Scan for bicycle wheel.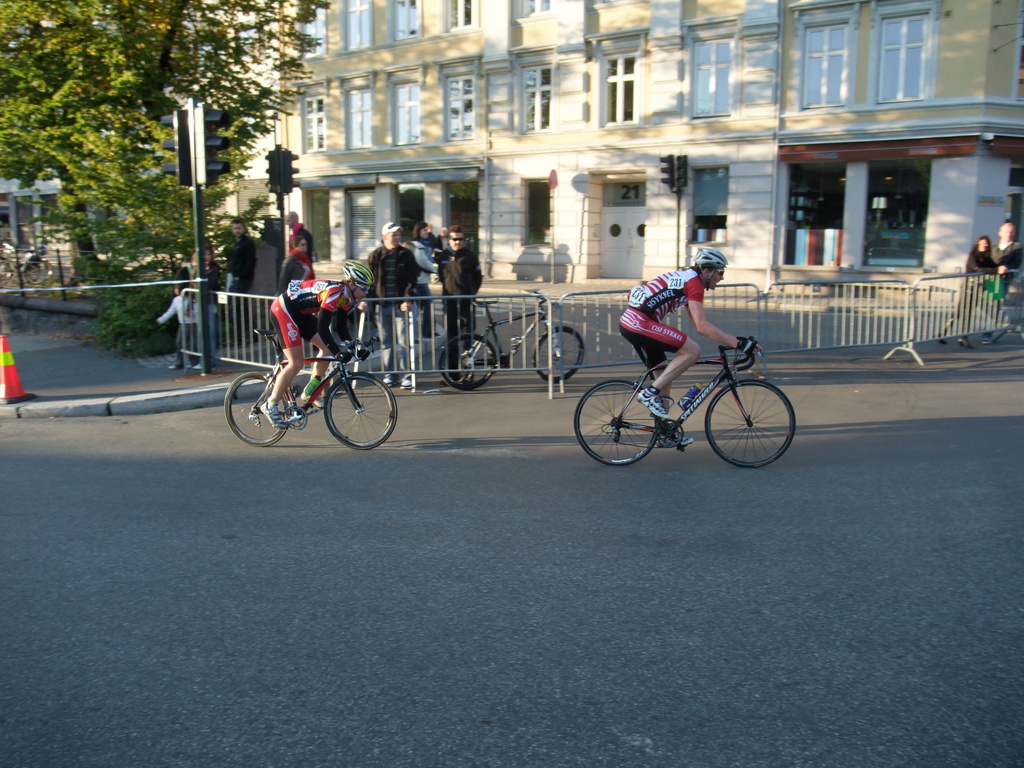
Scan result: detection(533, 323, 585, 382).
